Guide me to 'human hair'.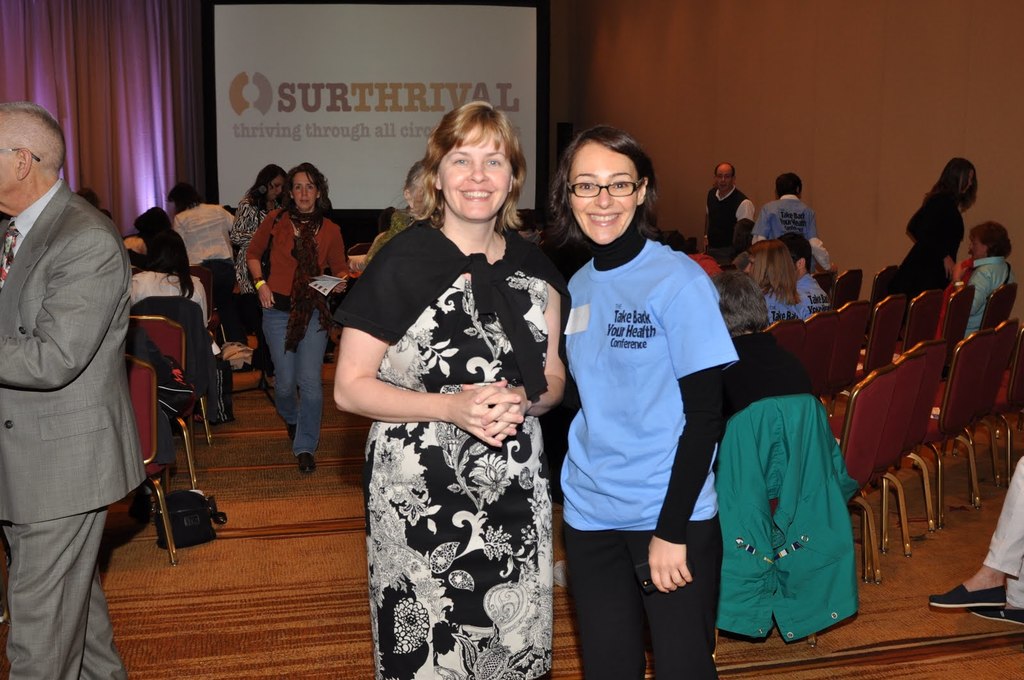
Guidance: locate(0, 101, 68, 176).
